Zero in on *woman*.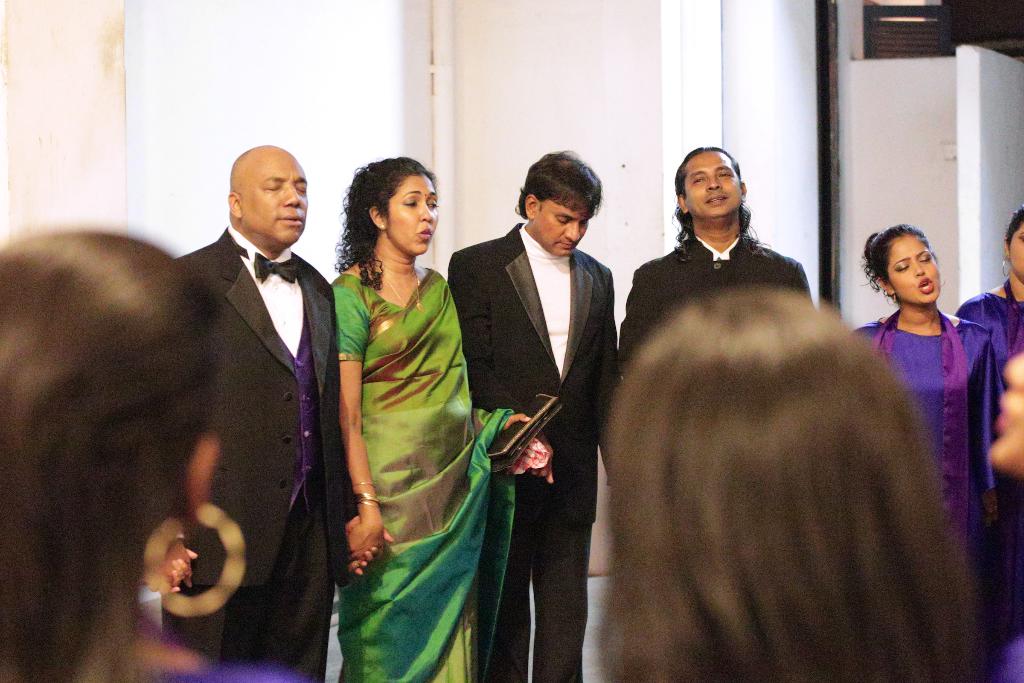
Zeroed in: BBox(842, 218, 1006, 627).
